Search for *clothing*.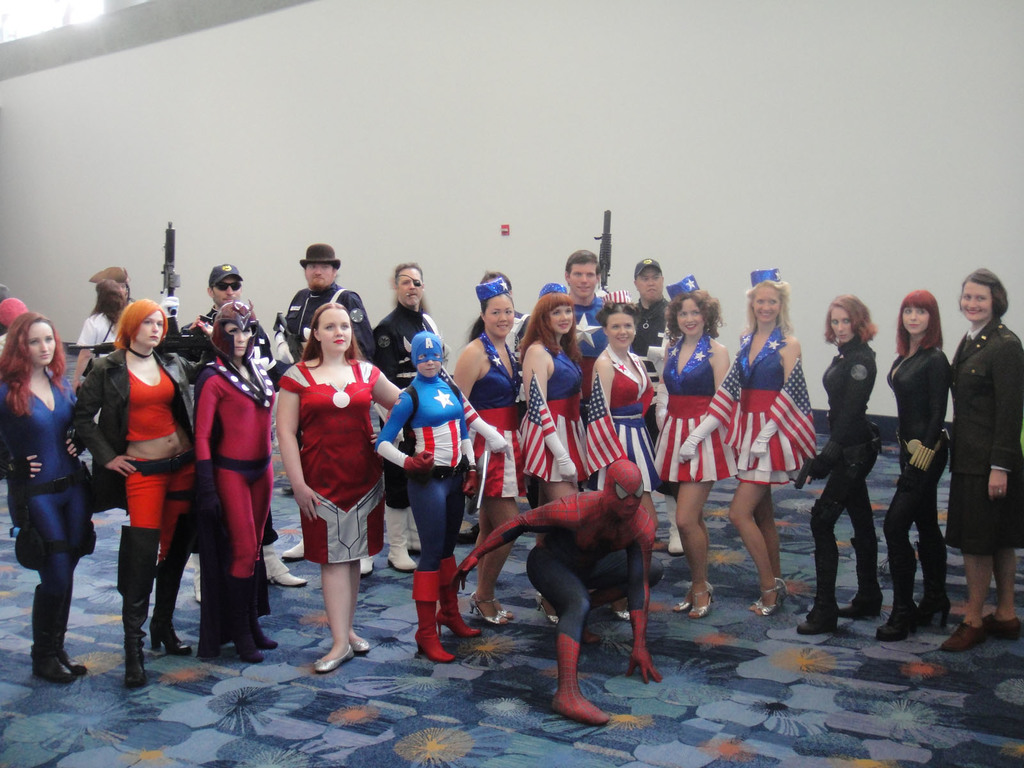
Found at x1=735, y1=324, x2=800, y2=492.
